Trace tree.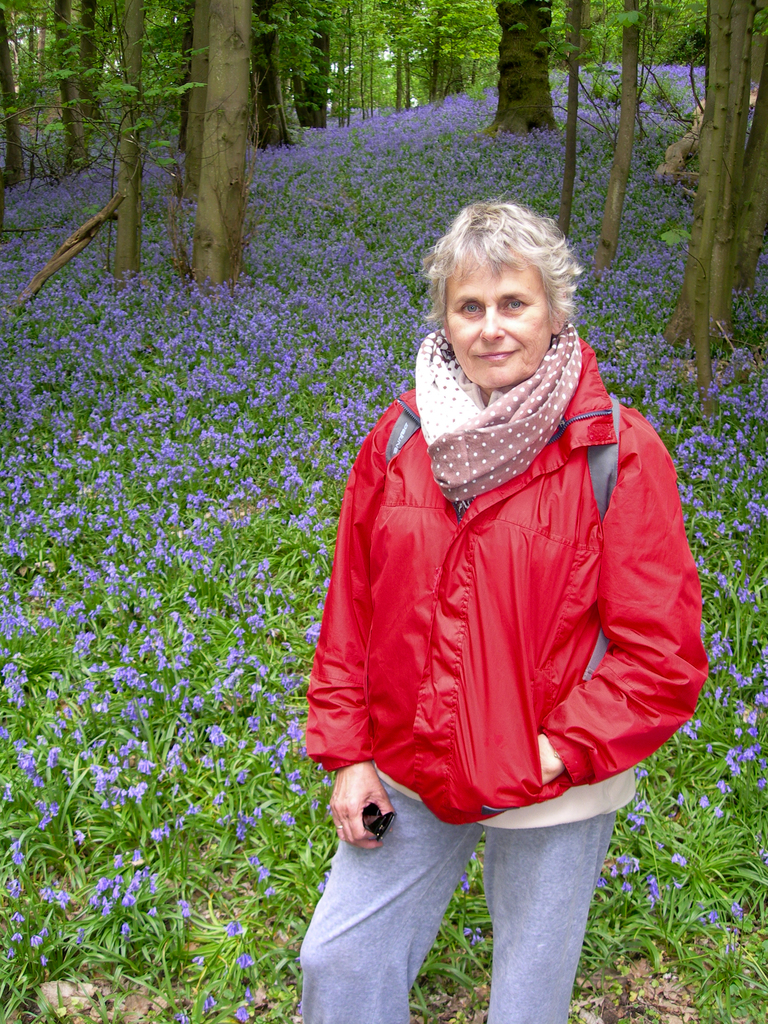
Traced to pyautogui.locateOnScreen(342, 0, 390, 125).
